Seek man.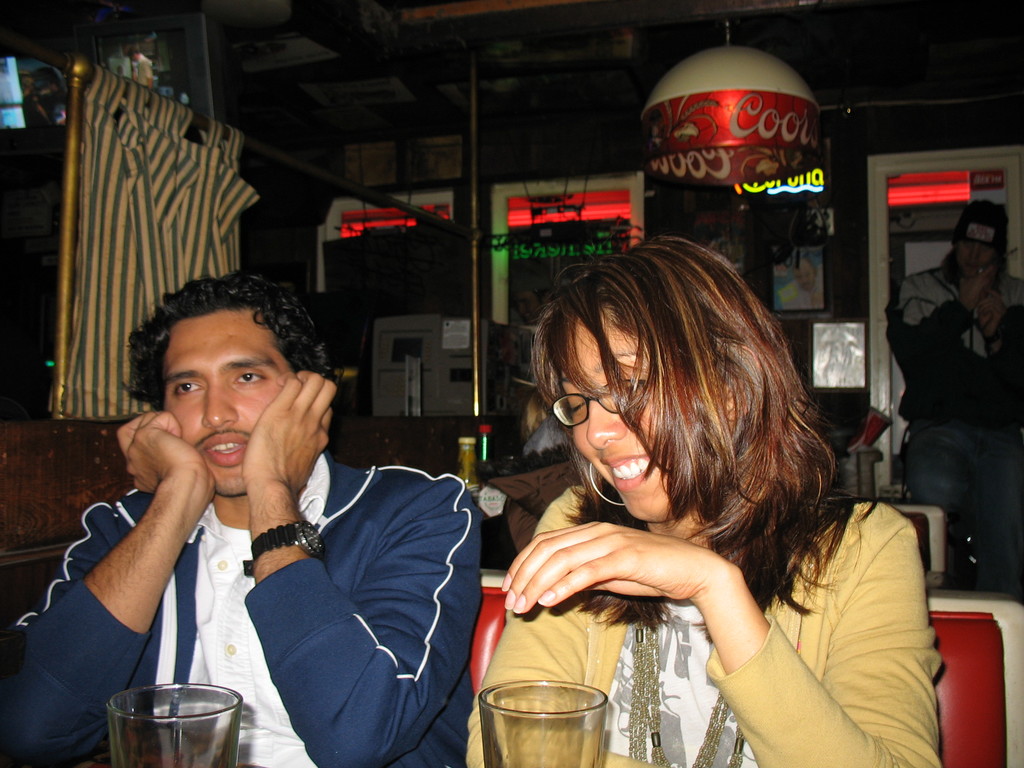
<bbox>100, 273, 502, 765</bbox>.
